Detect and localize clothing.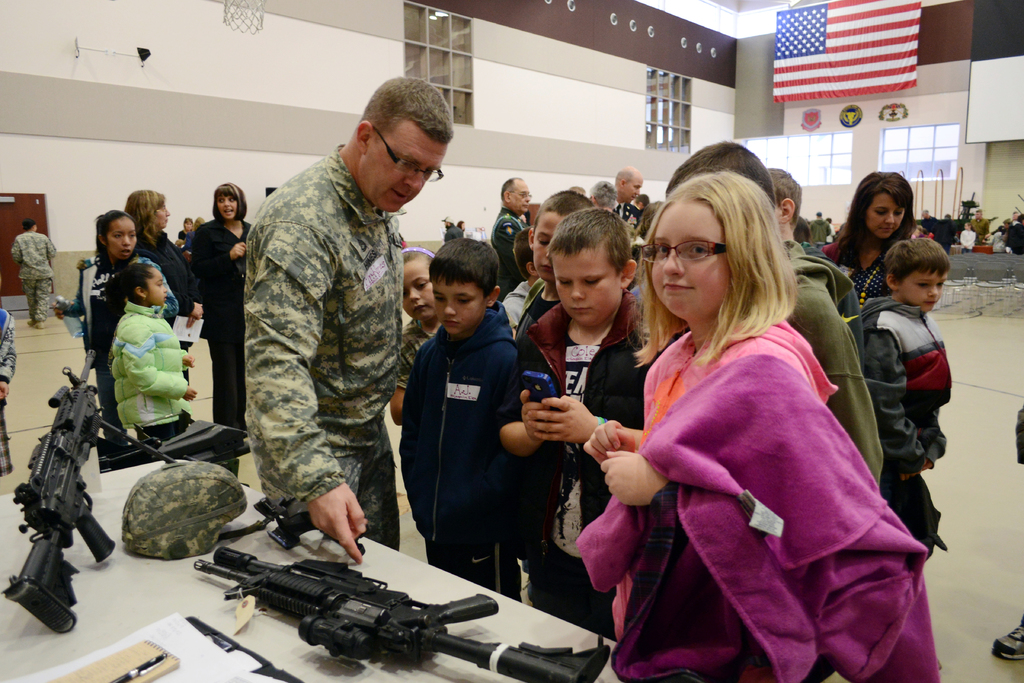
Localized at <bbox>855, 299, 955, 555</bbox>.
